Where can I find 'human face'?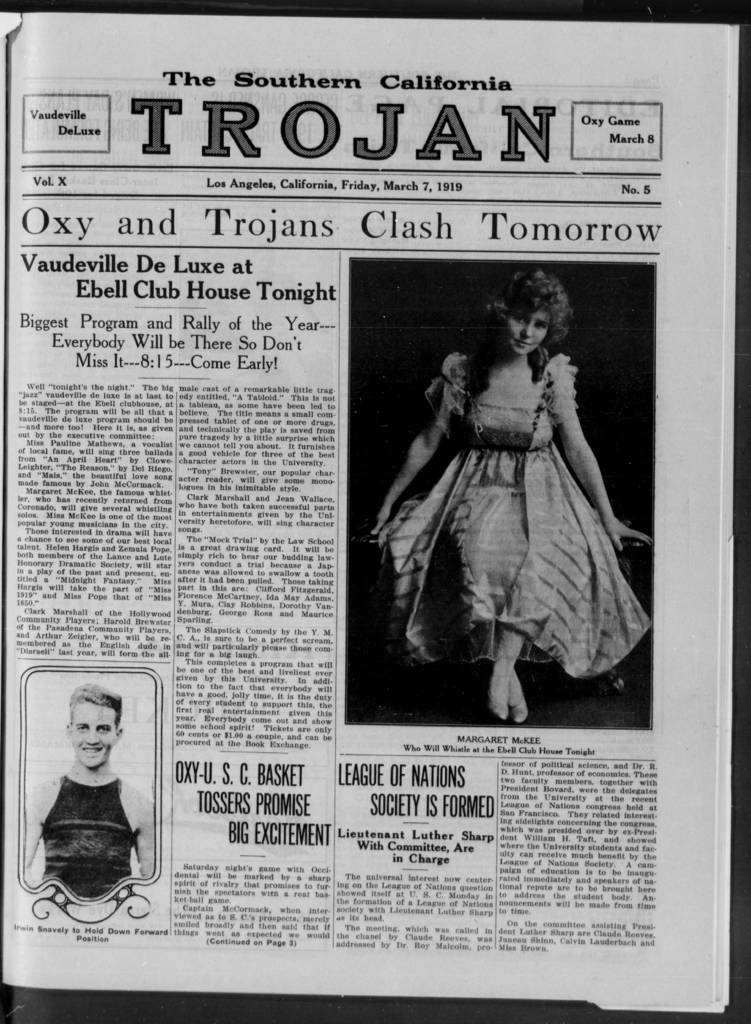
You can find it at bbox=(70, 701, 119, 767).
